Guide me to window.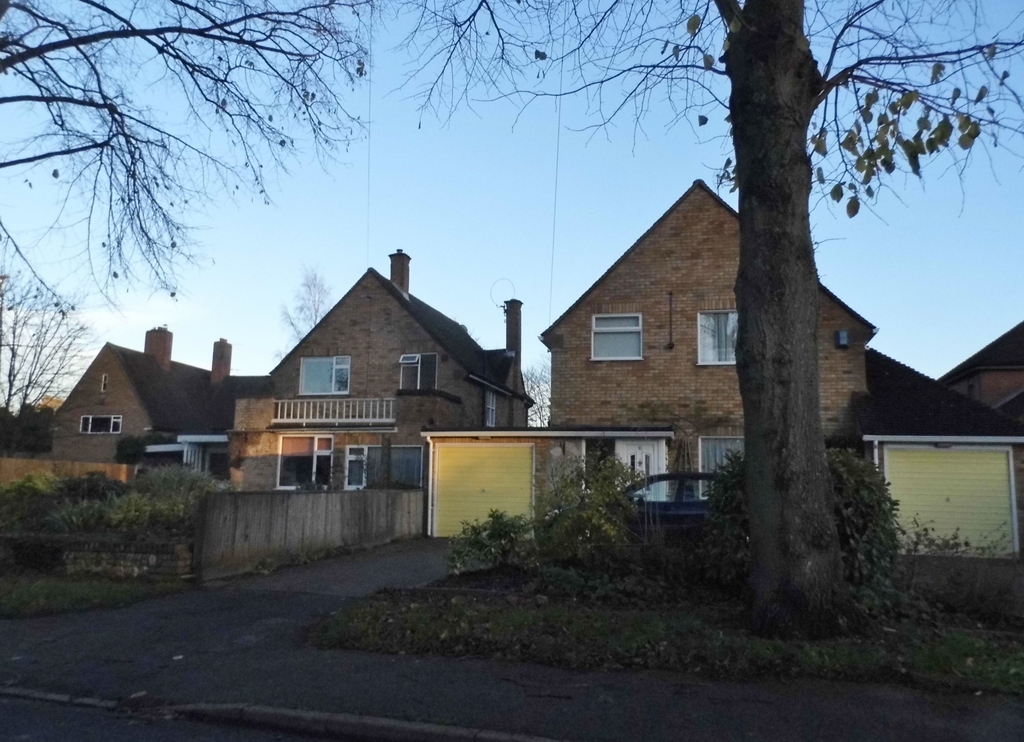
Guidance: (left=592, top=312, right=642, bottom=363).
